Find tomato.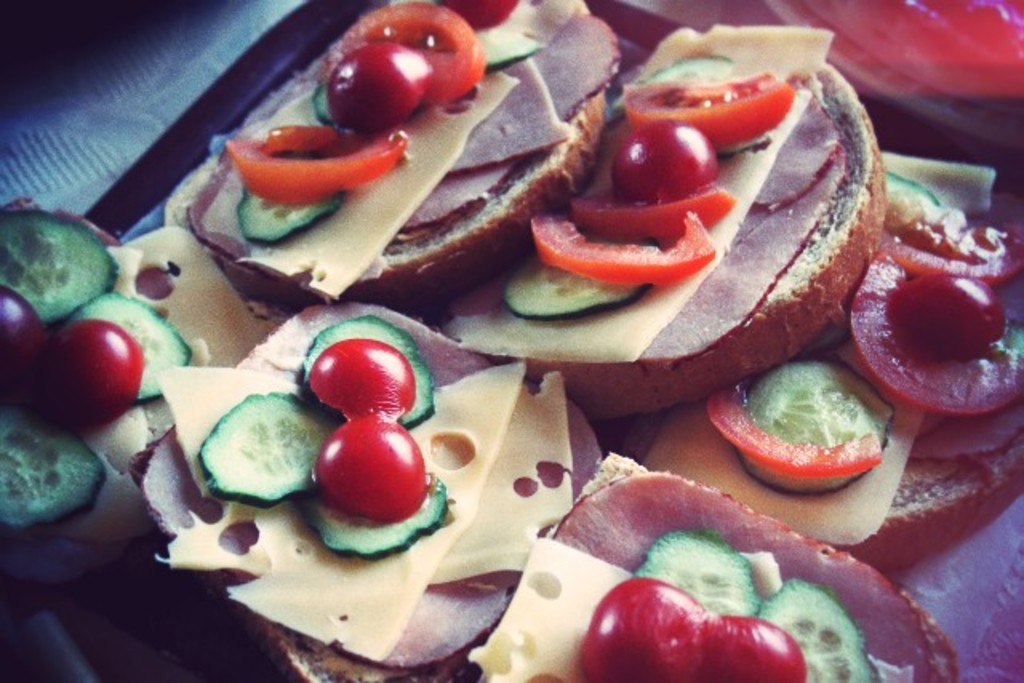
region(310, 424, 435, 531).
